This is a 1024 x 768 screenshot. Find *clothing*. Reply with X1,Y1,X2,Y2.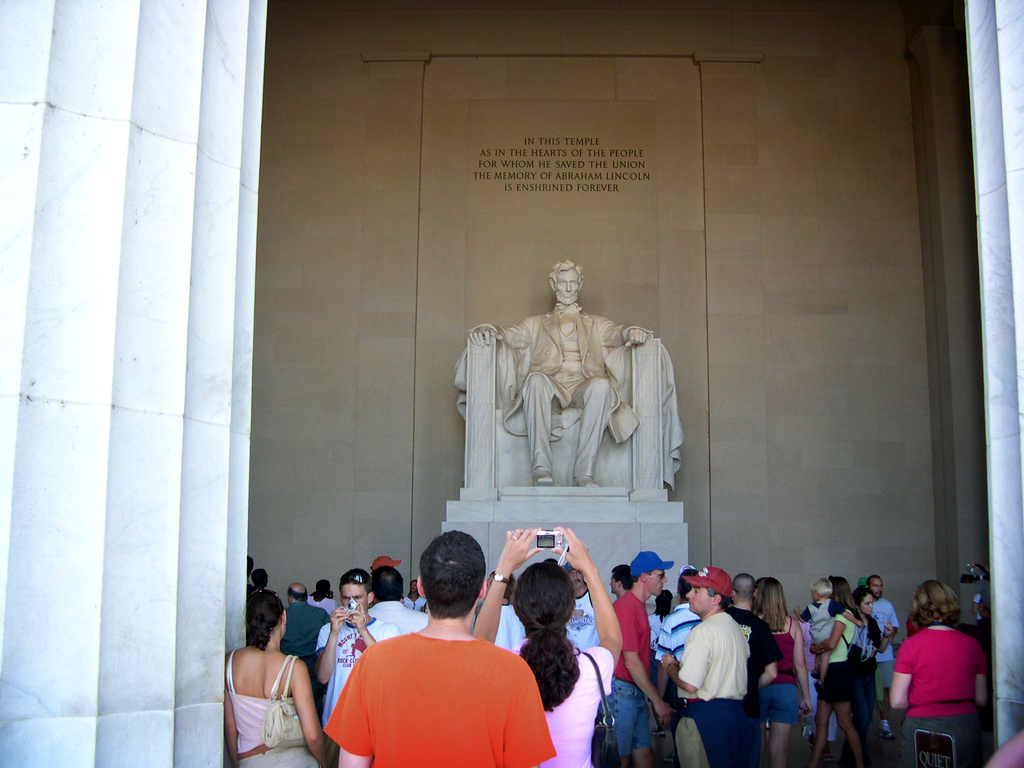
279,601,330,667.
